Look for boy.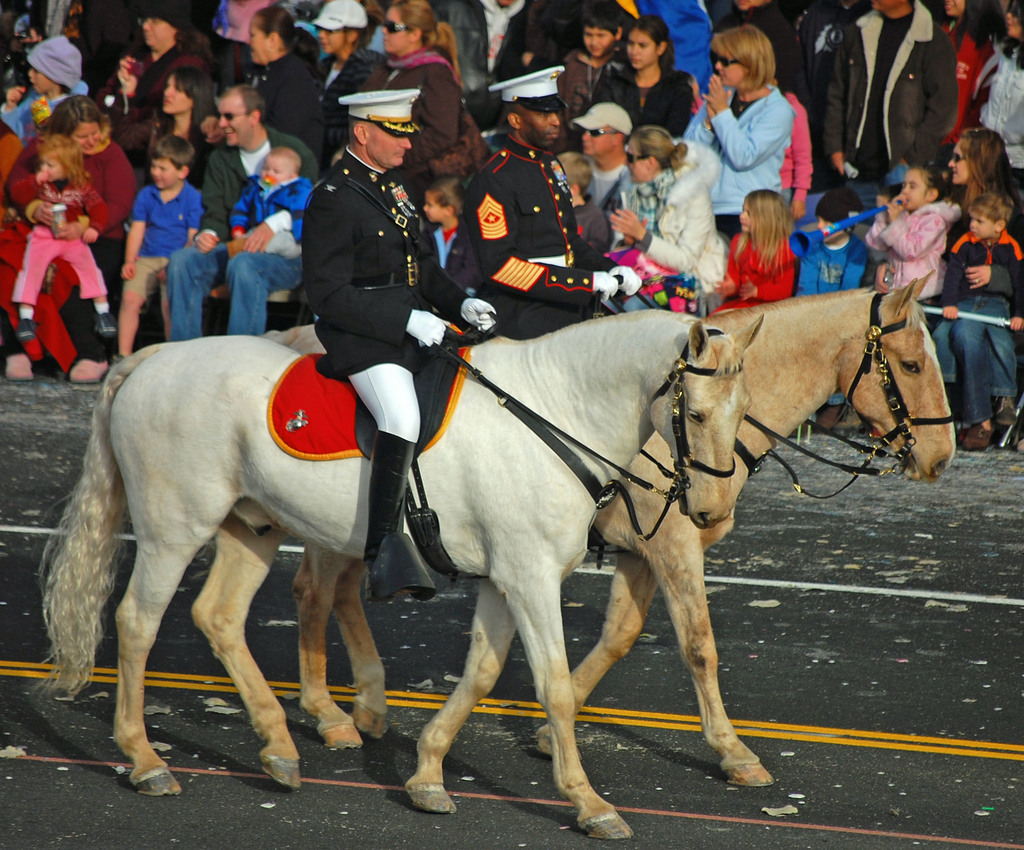
Found: bbox=[559, 150, 617, 270].
